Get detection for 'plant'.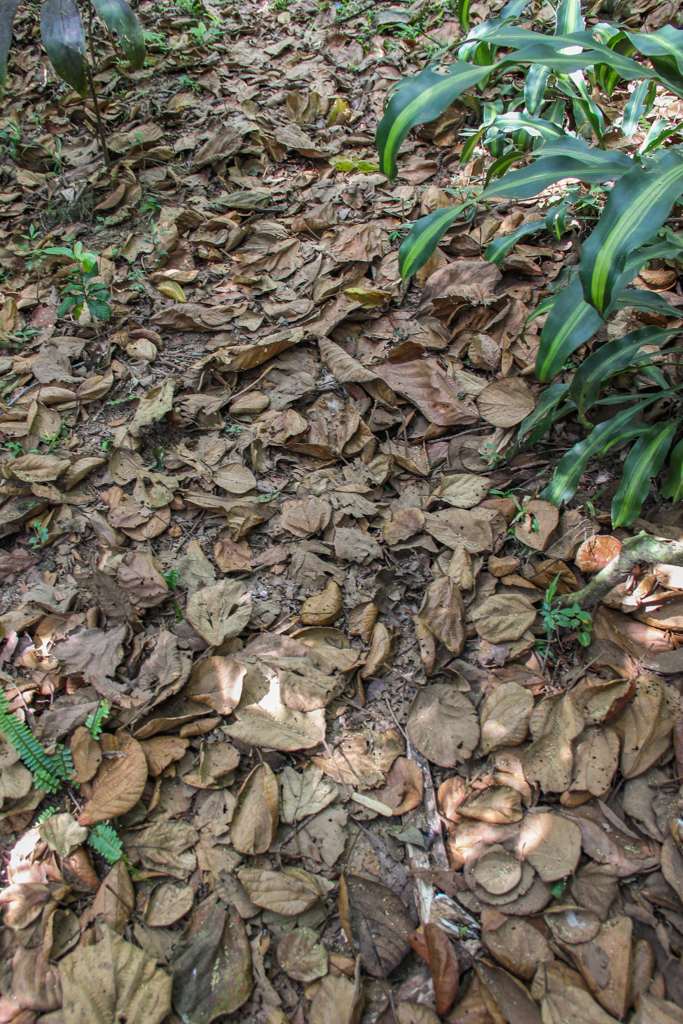
Detection: select_region(0, 696, 89, 810).
